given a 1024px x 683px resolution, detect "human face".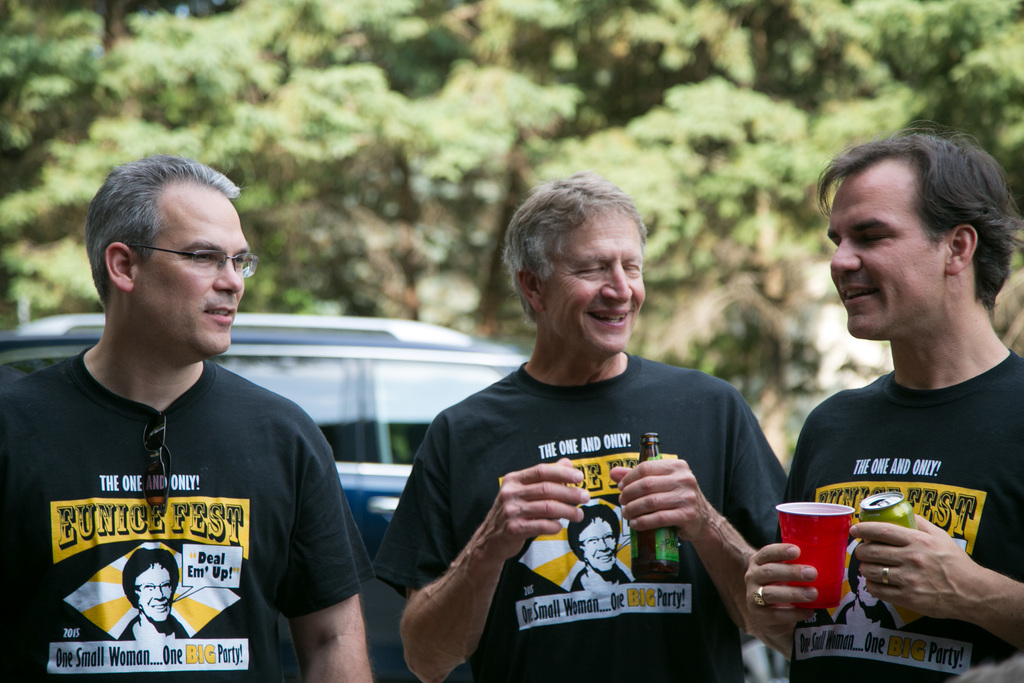
box(133, 562, 172, 623).
